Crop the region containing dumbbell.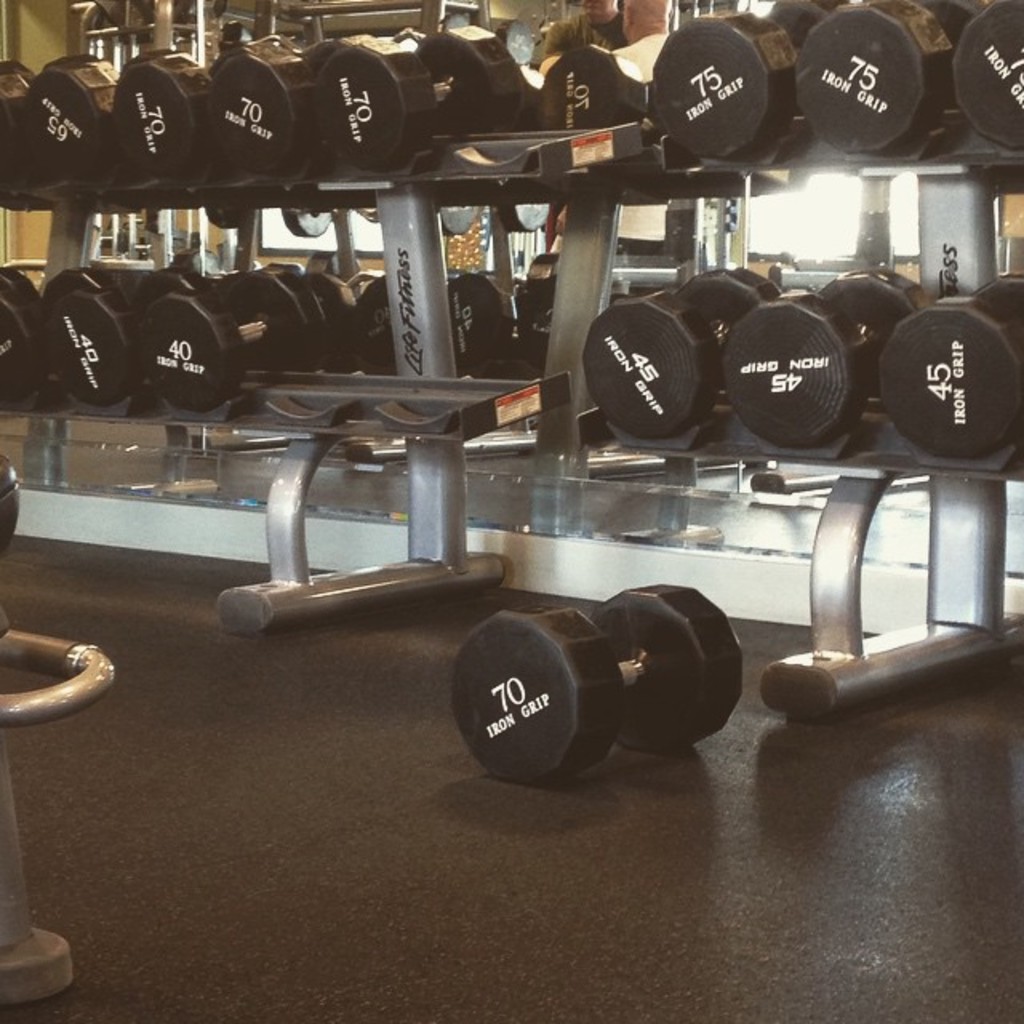
Crop region: (left=872, top=269, right=1022, bottom=461).
